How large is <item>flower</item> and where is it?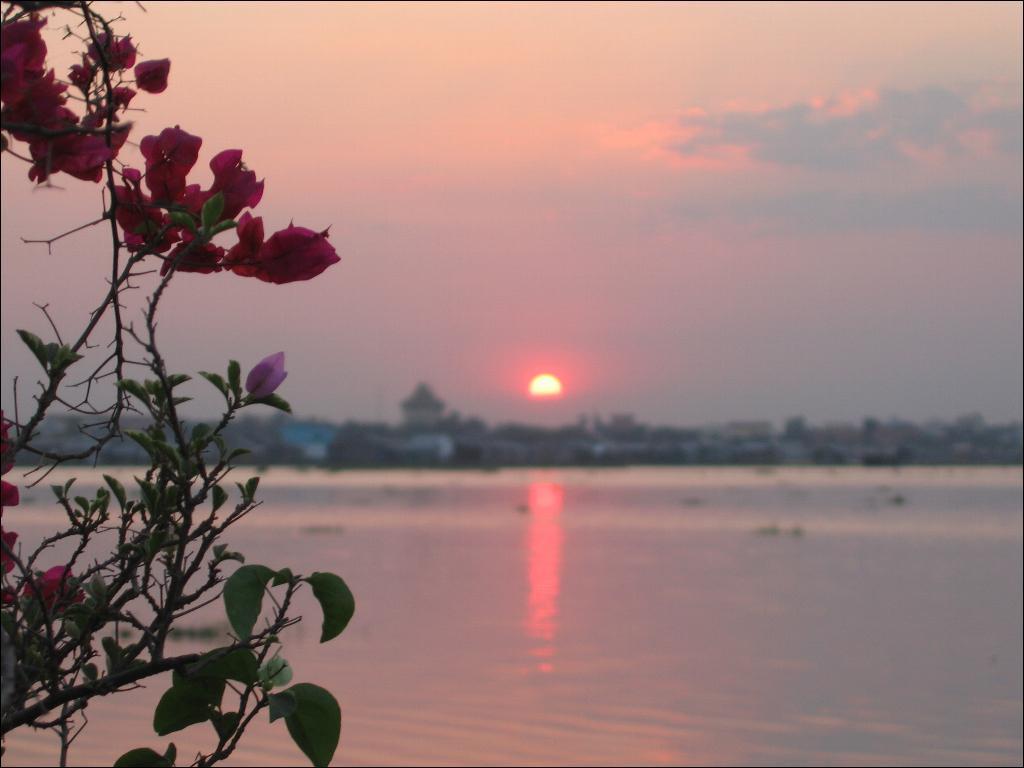
Bounding box: [20, 563, 80, 616].
